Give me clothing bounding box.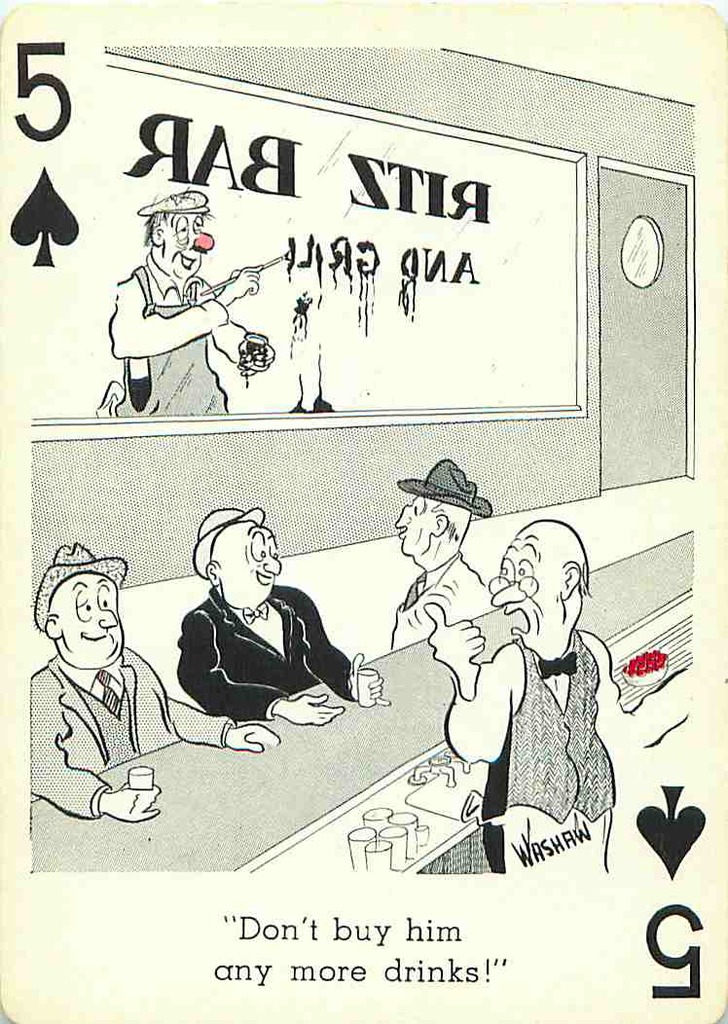
(x1=155, y1=590, x2=355, y2=698).
